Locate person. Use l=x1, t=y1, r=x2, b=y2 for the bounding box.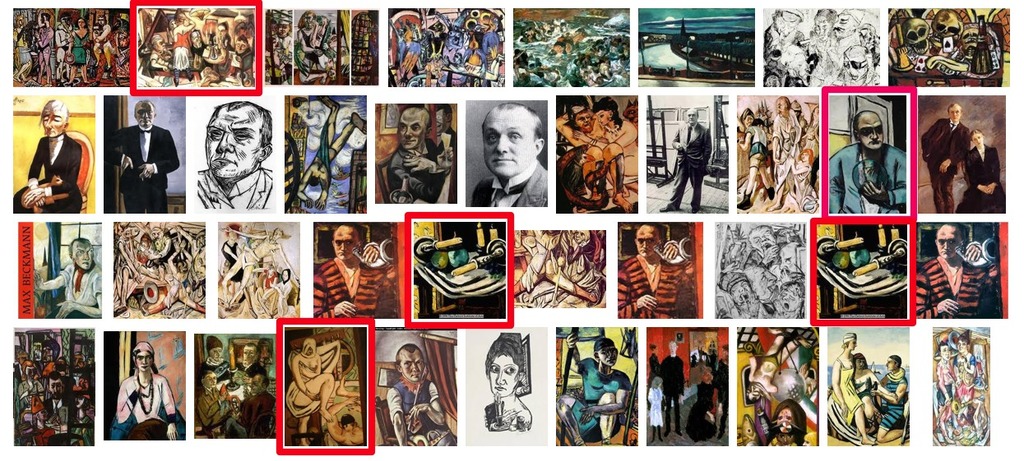
l=104, t=99, r=180, b=213.
